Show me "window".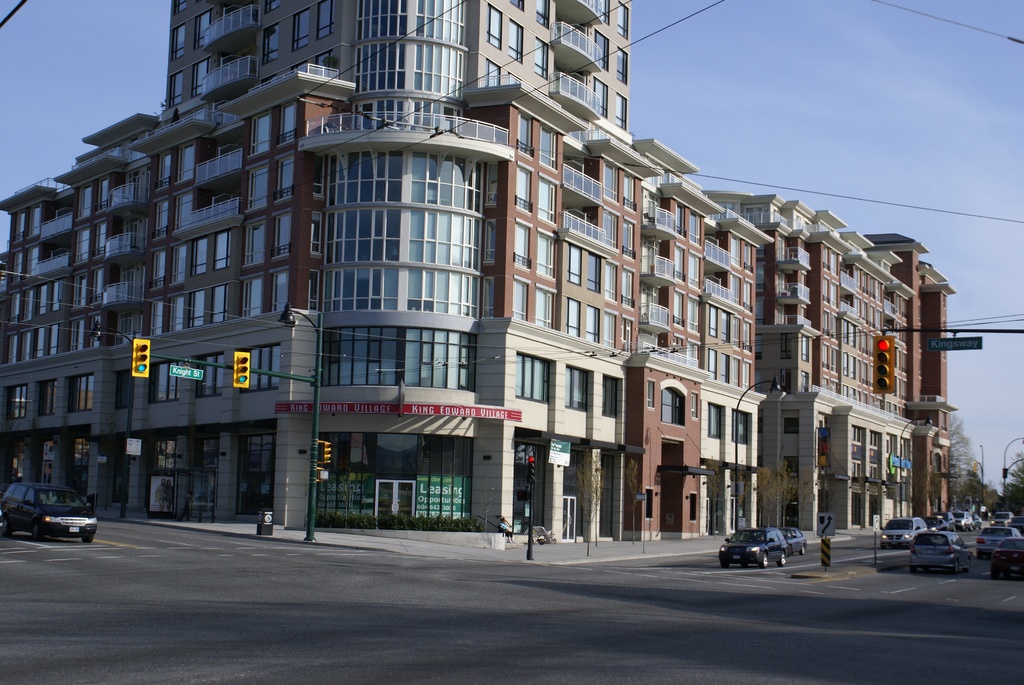
"window" is here: {"left": 723, "top": 308, "right": 732, "bottom": 348}.
